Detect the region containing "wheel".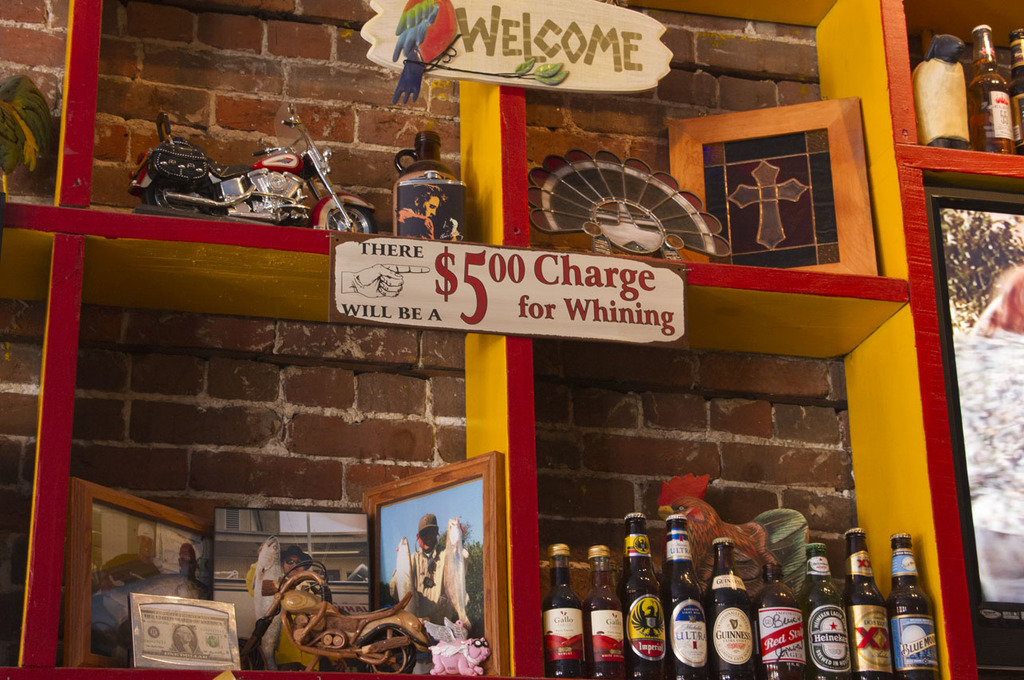
[139,181,209,213].
